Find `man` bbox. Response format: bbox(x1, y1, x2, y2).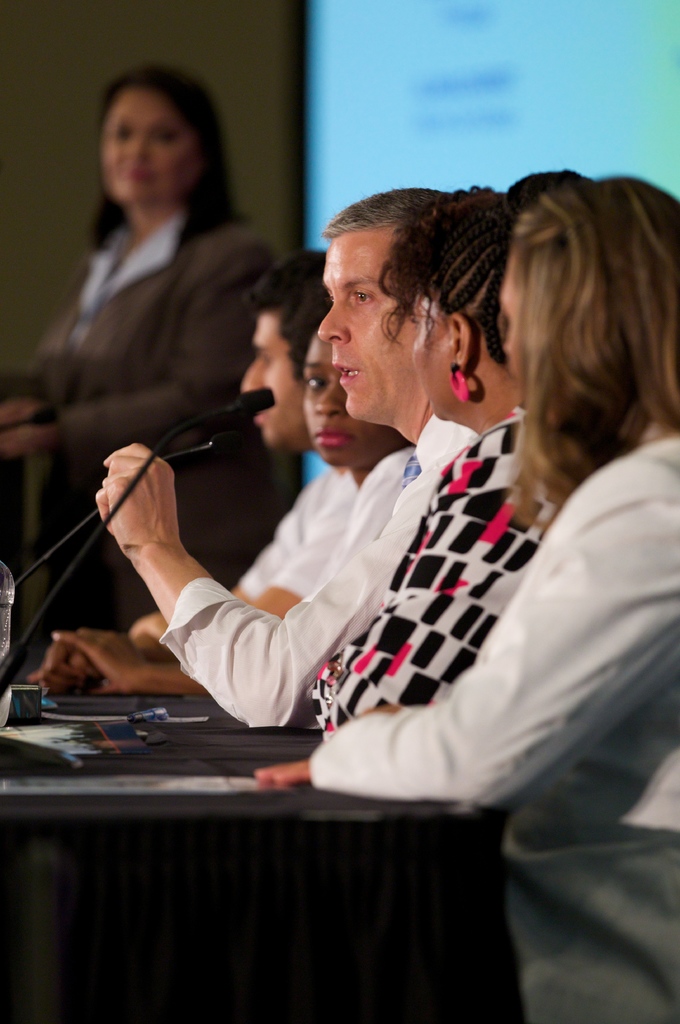
bbox(26, 185, 456, 738).
